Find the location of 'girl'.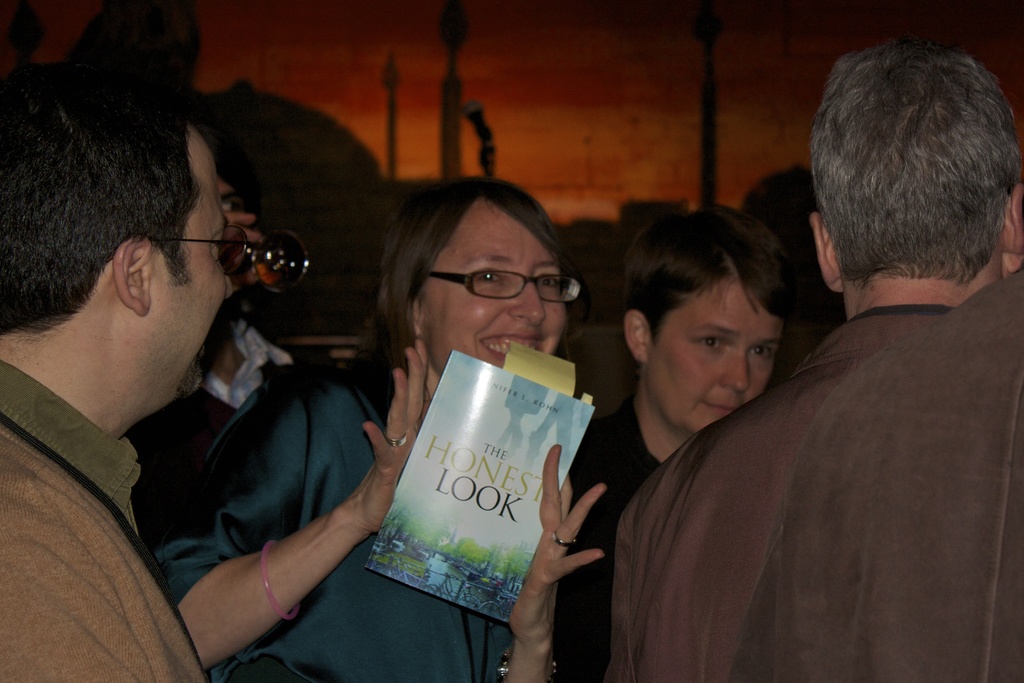
Location: region(572, 203, 797, 659).
